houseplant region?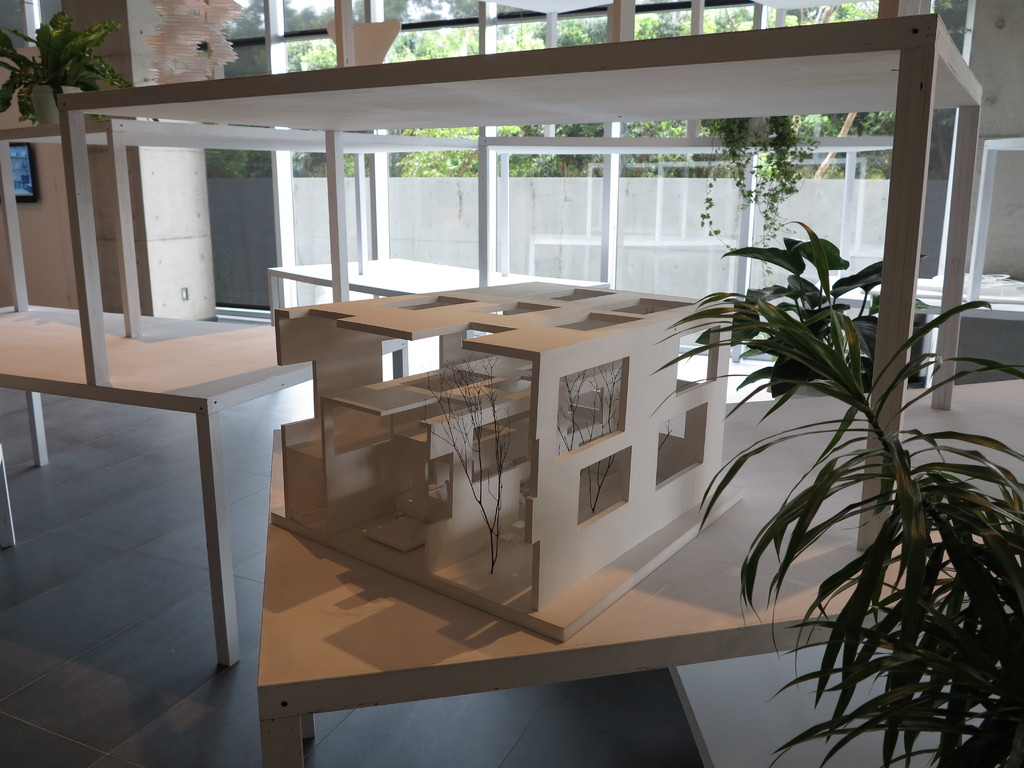
detection(651, 213, 1023, 767)
